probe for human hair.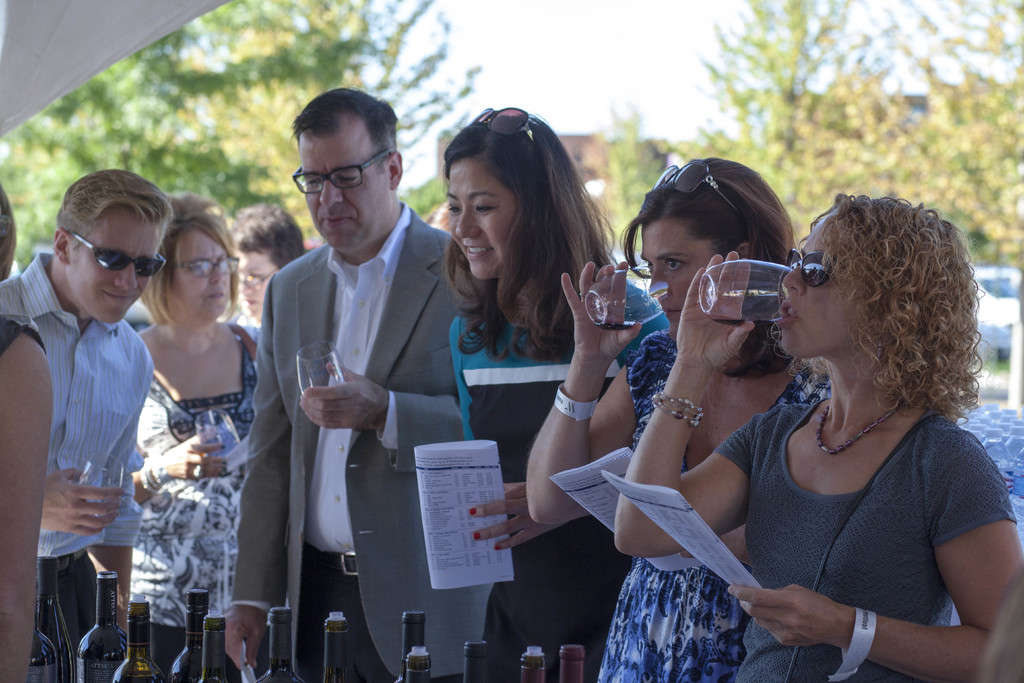
Probe result: crop(291, 82, 397, 173).
